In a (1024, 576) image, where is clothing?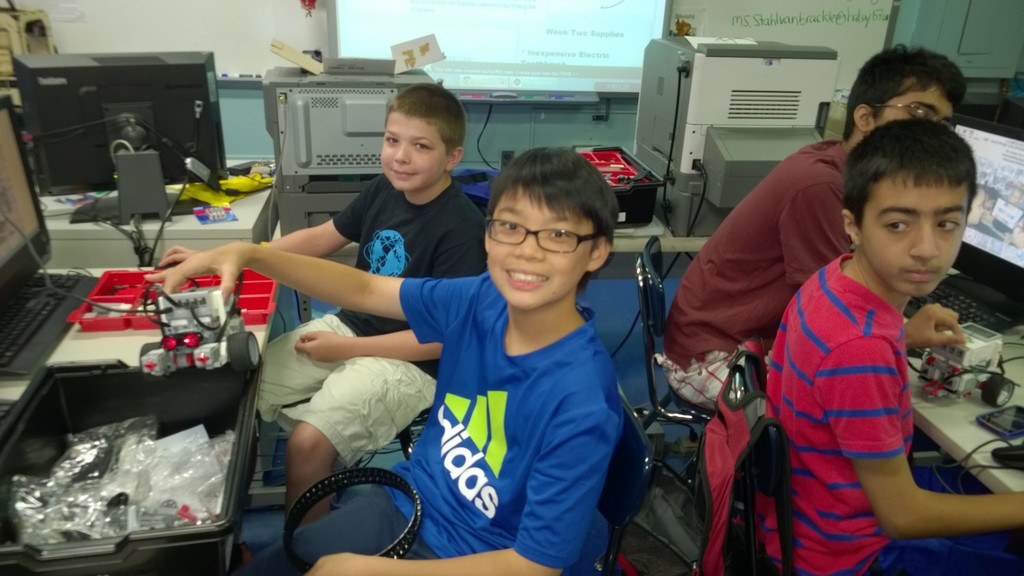
257,173,486,476.
